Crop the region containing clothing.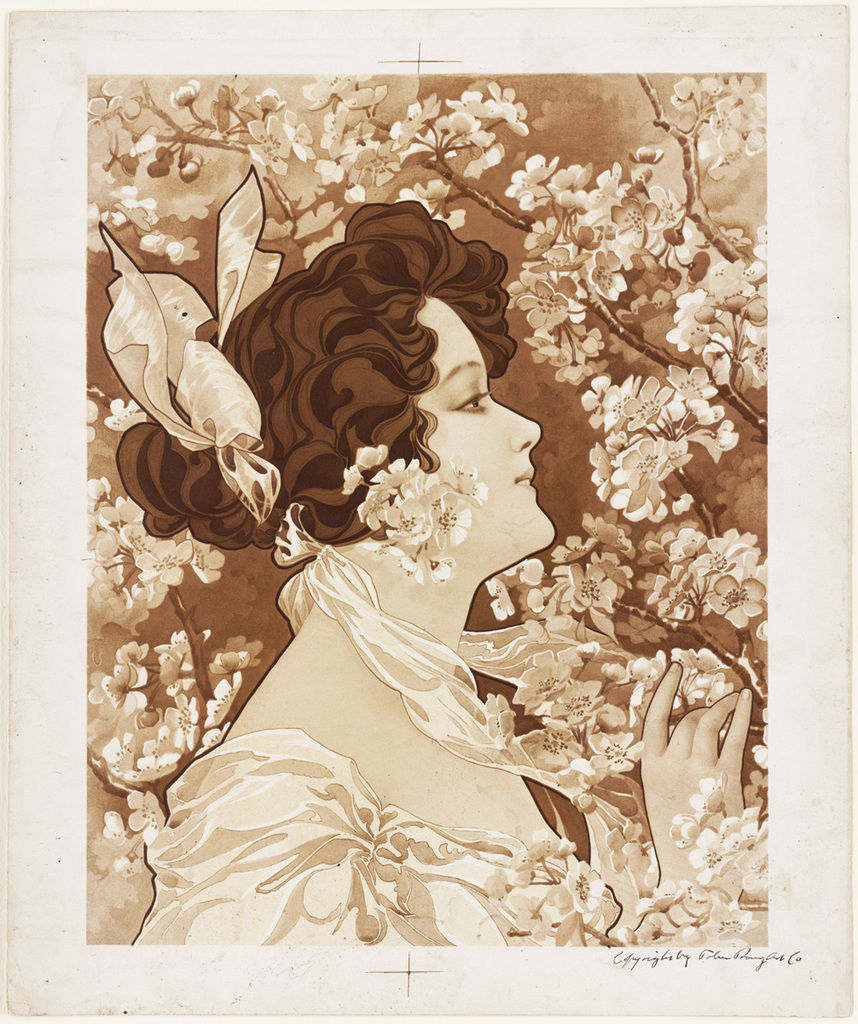
Crop region: (x1=127, y1=503, x2=653, y2=956).
